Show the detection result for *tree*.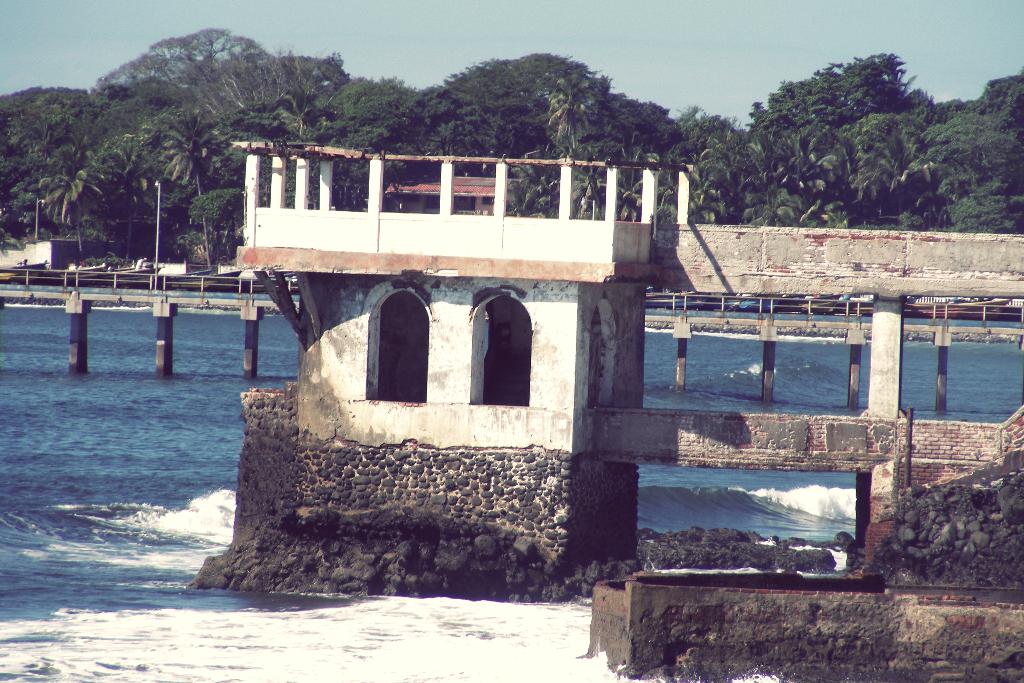
x1=122 y1=95 x2=243 y2=272.
